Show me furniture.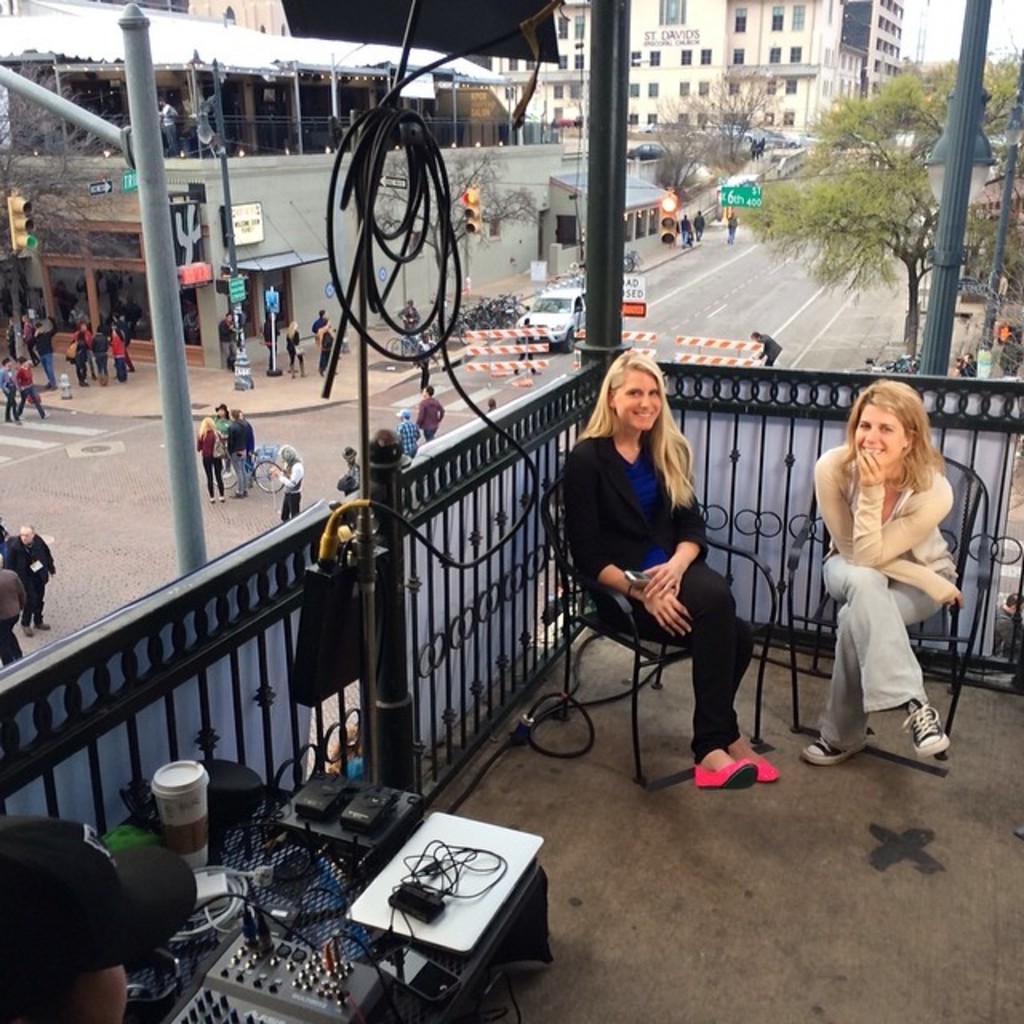
furniture is here: select_region(541, 472, 781, 786).
